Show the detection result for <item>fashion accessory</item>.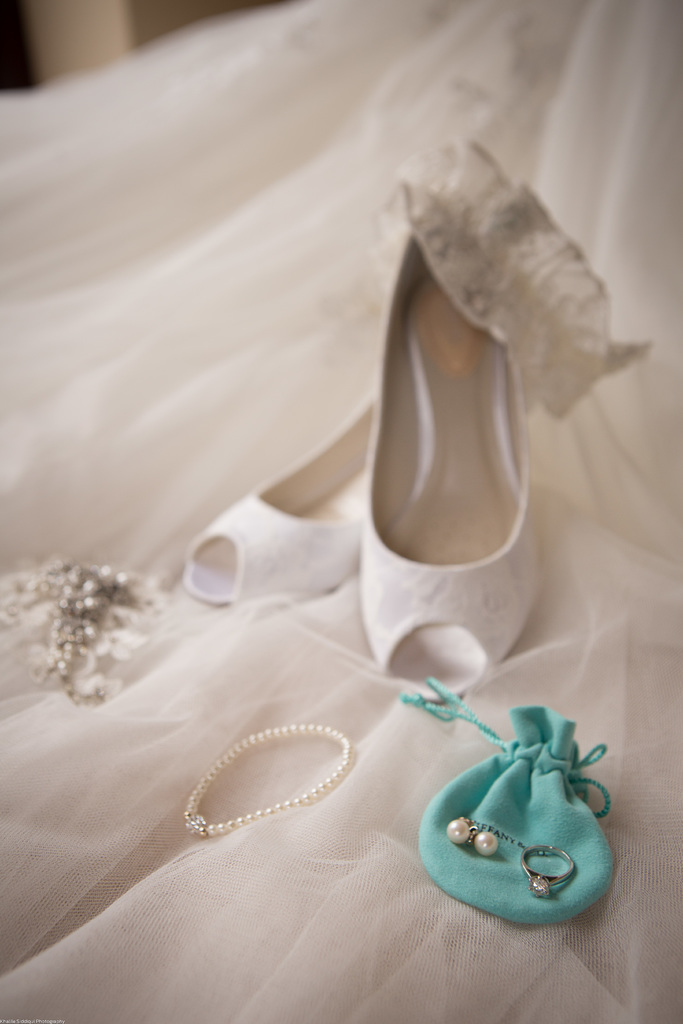
box=[470, 832, 497, 855].
